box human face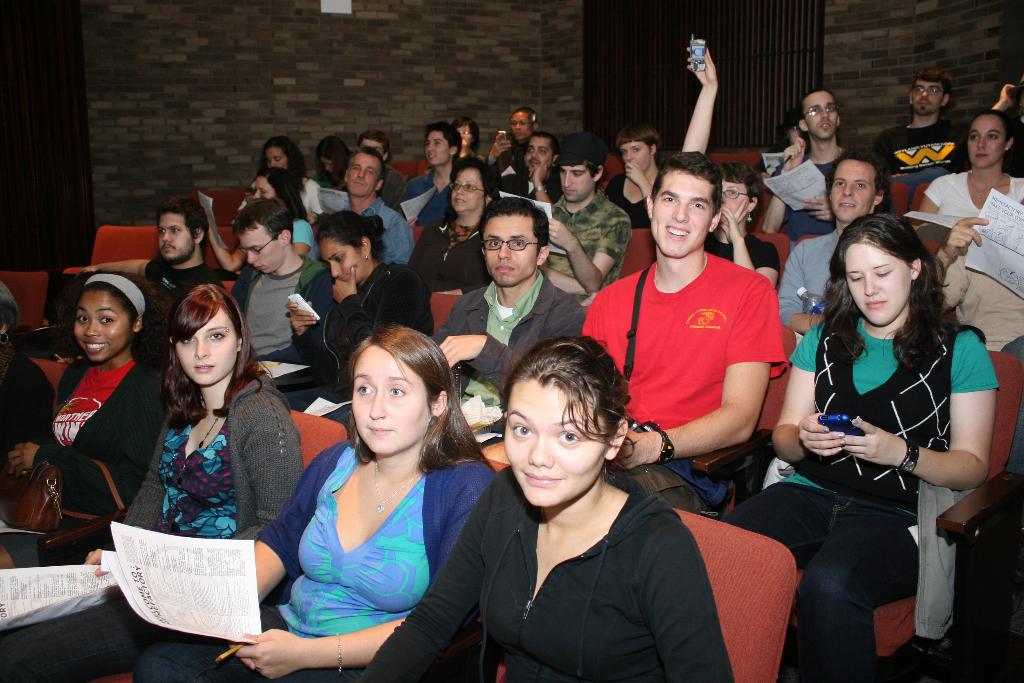
<bbox>348, 149, 380, 197</bbox>
